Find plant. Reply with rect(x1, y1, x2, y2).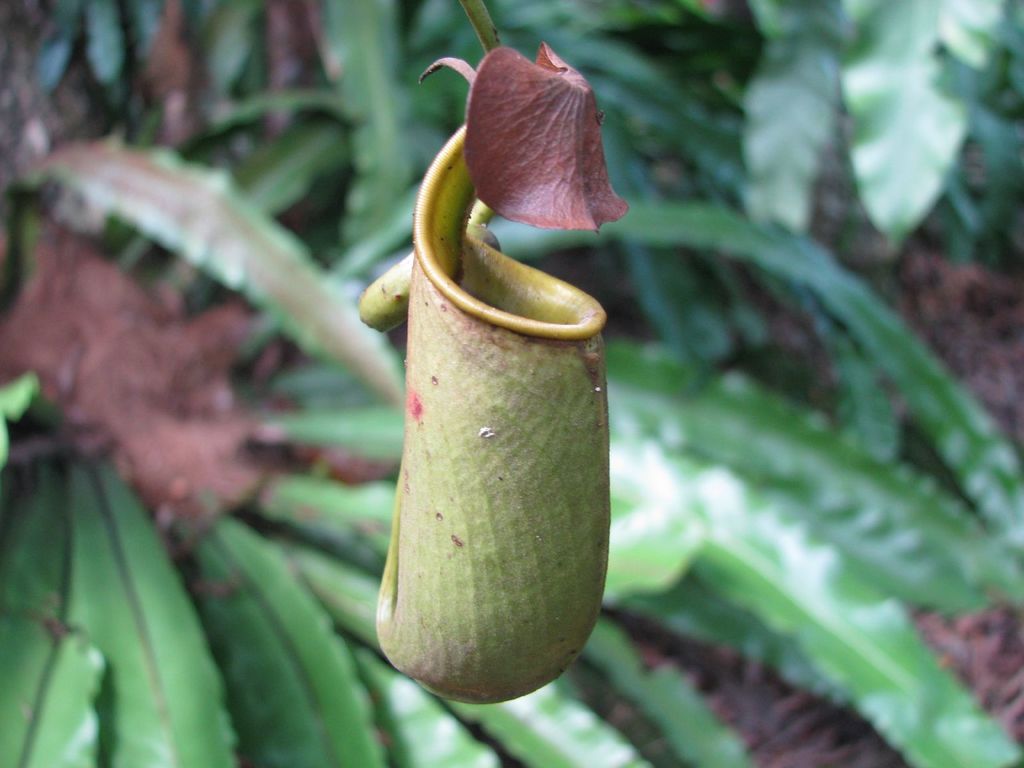
rect(0, 1, 1023, 765).
